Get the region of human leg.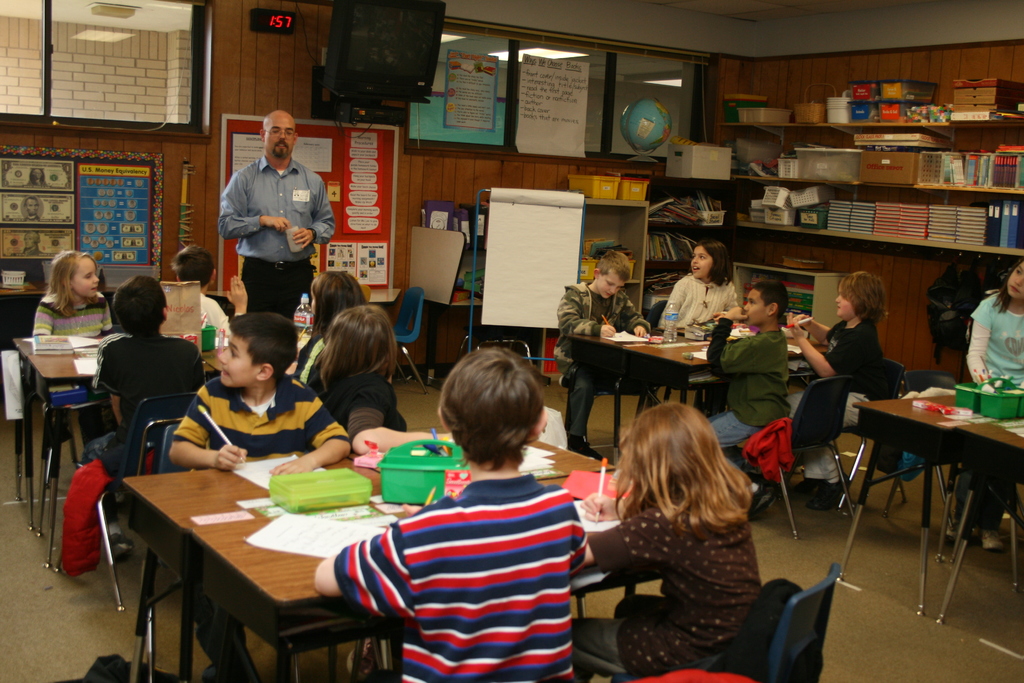
[282, 262, 311, 317].
